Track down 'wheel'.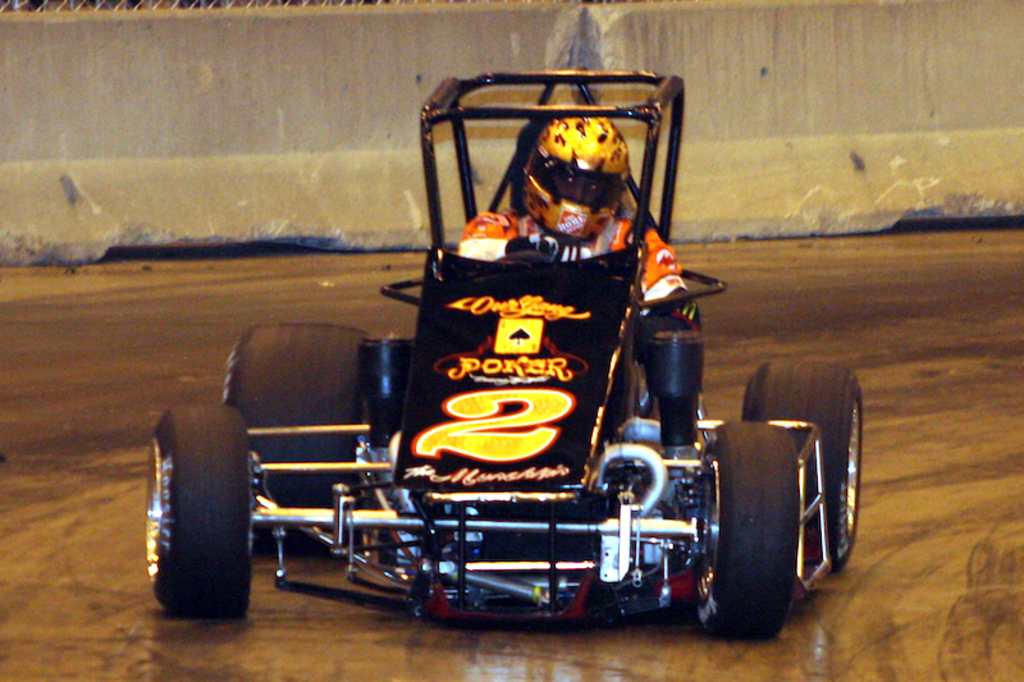
Tracked to (143, 402, 251, 623).
